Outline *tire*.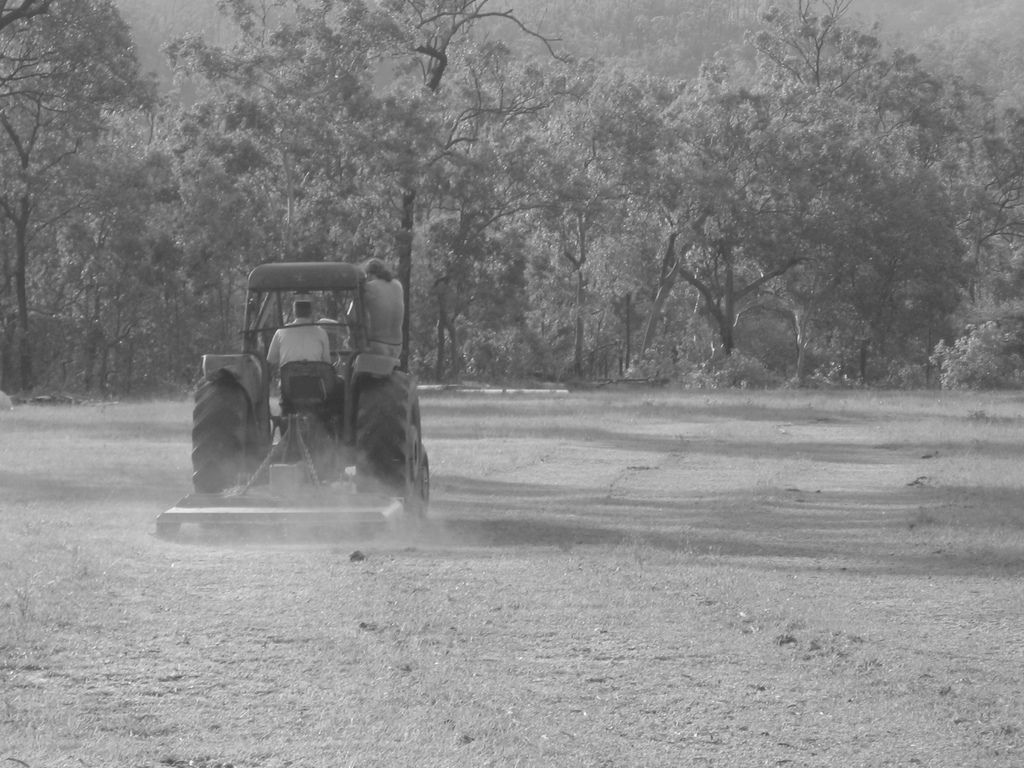
Outline: crop(186, 363, 246, 508).
